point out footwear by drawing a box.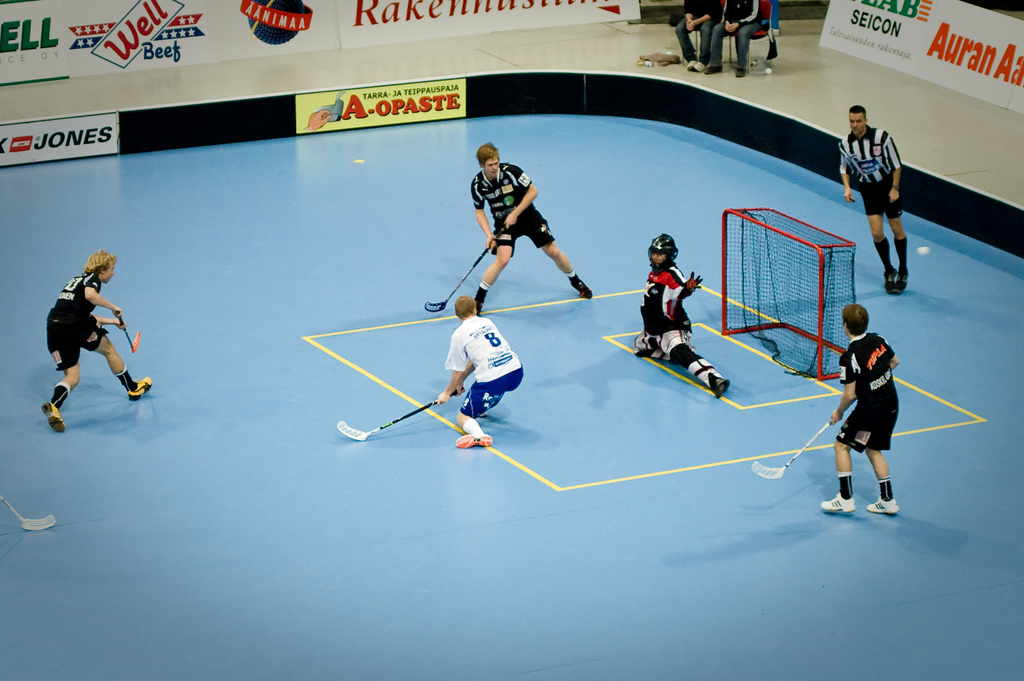
{"left": 127, "top": 372, "right": 153, "bottom": 398}.
